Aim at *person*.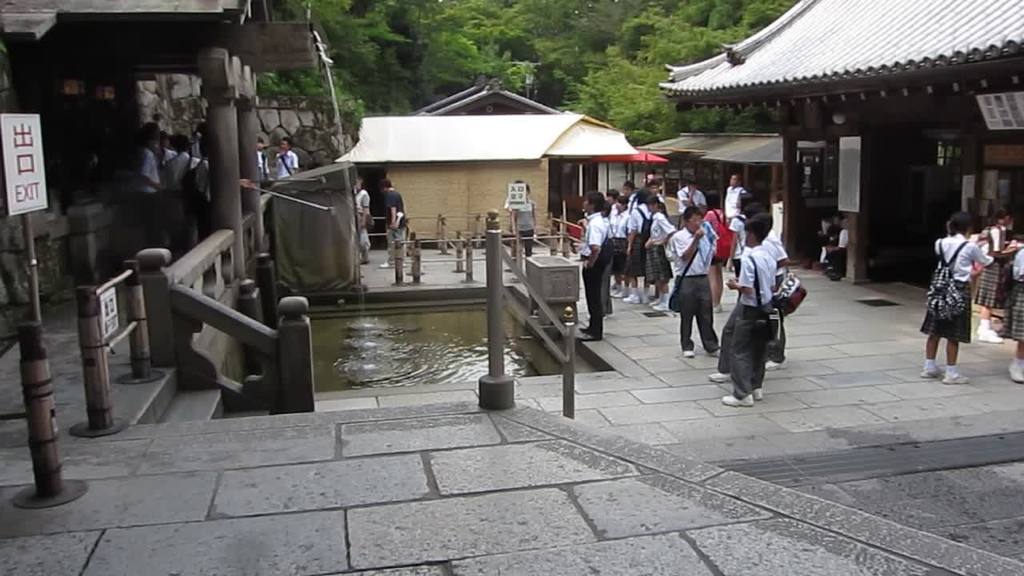
Aimed at (380, 179, 405, 267).
